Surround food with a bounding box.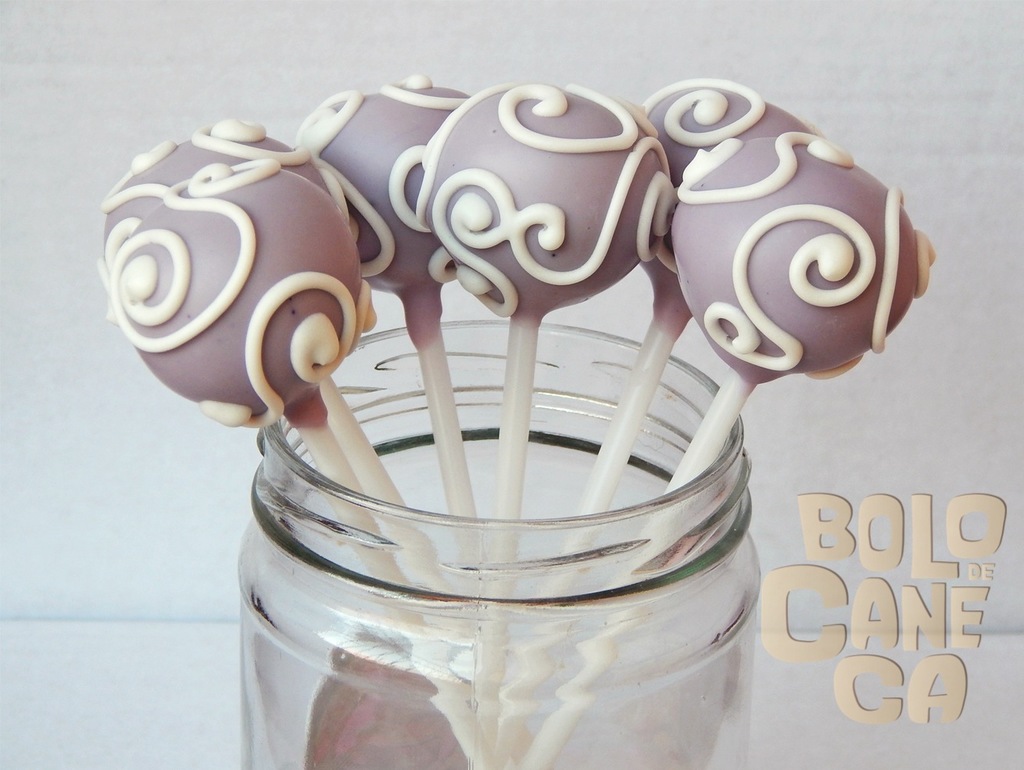
91, 70, 824, 439.
